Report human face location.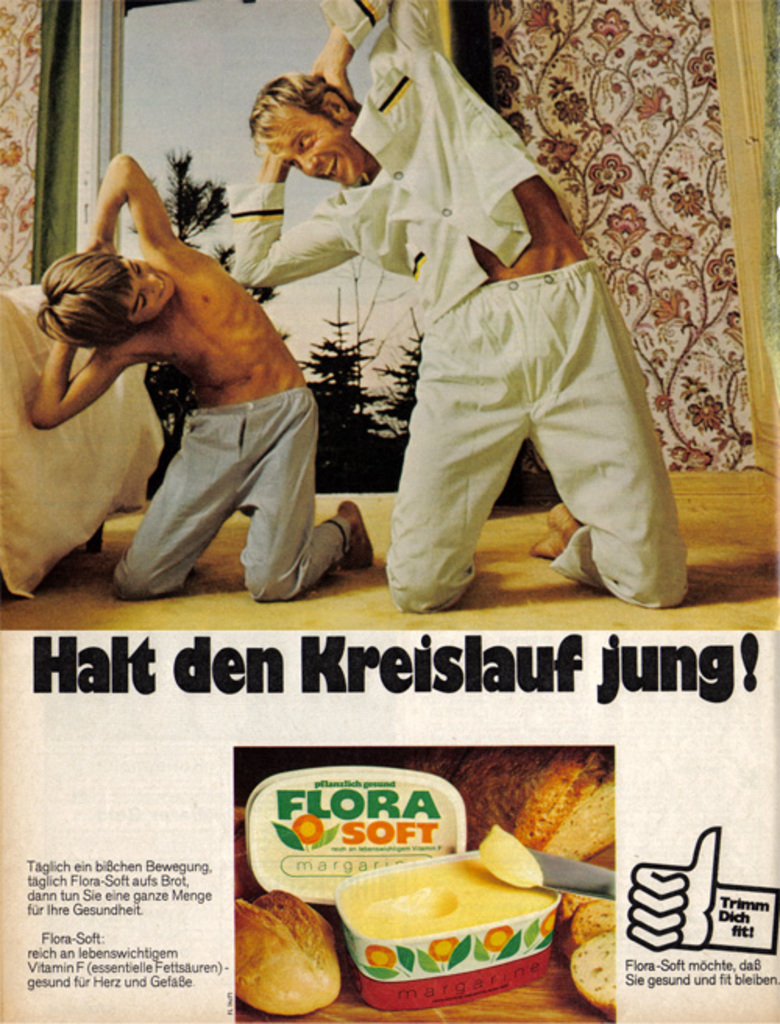
Report: l=125, t=258, r=175, b=325.
